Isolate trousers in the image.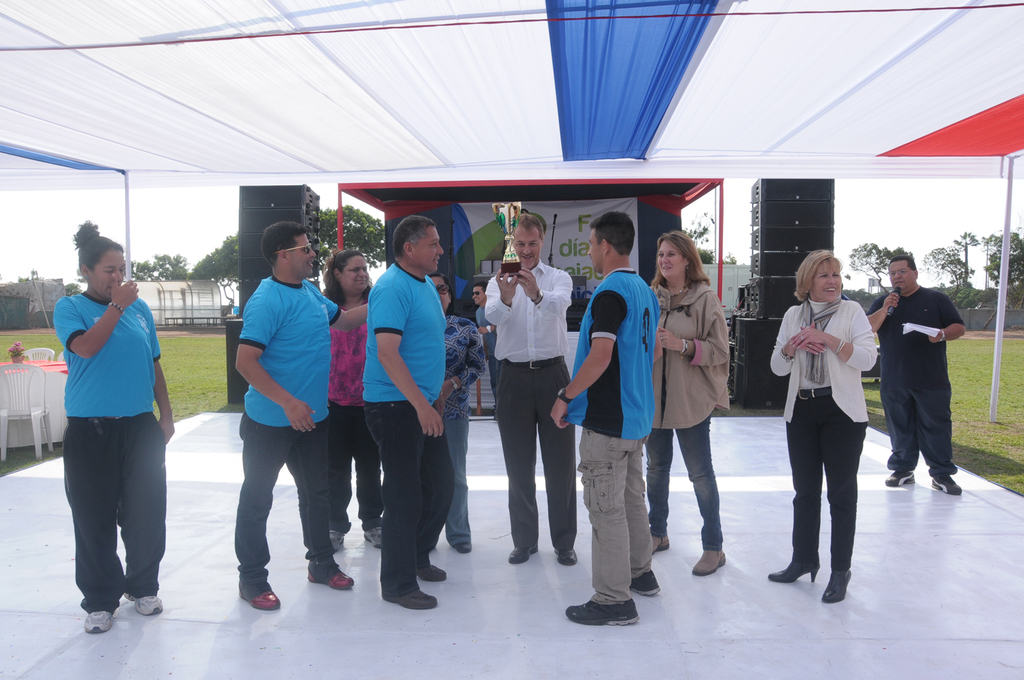
Isolated region: box(576, 427, 651, 604).
